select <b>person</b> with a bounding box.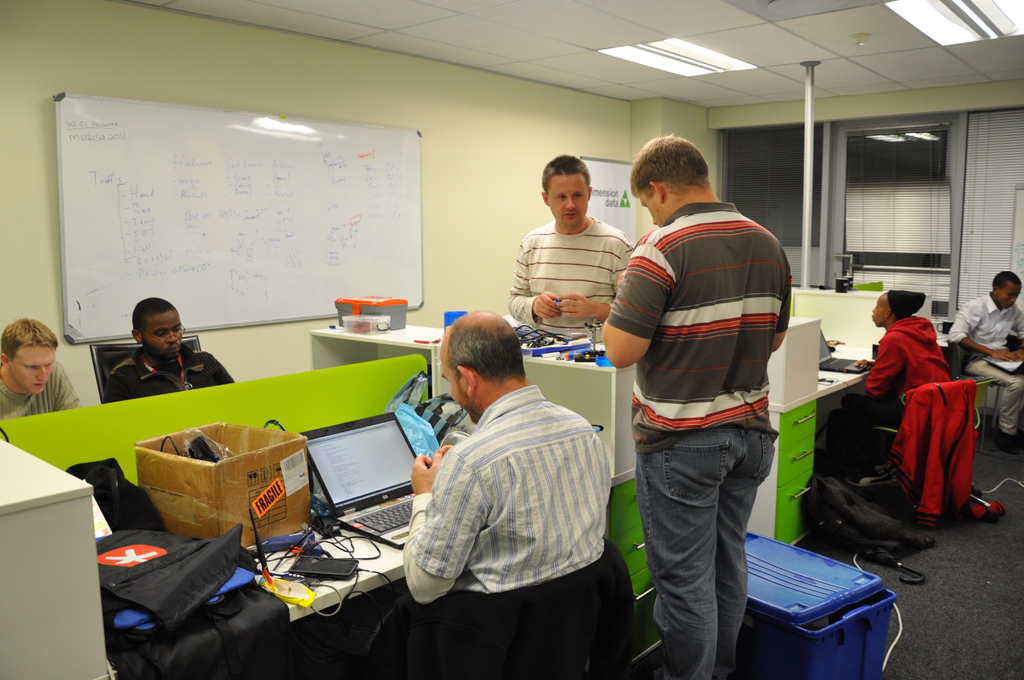
crop(848, 291, 953, 476).
